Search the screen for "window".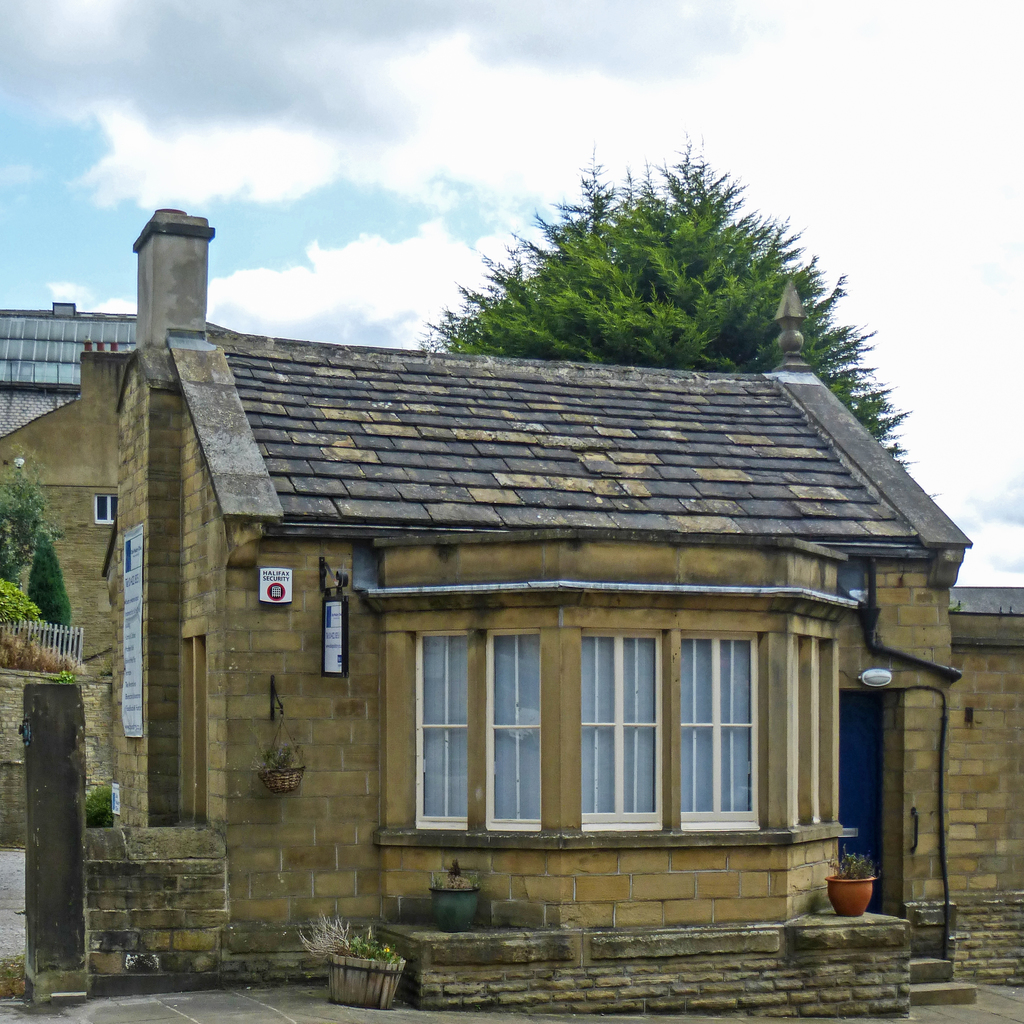
Found at <bbox>681, 636, 761, 809</bbox>.
